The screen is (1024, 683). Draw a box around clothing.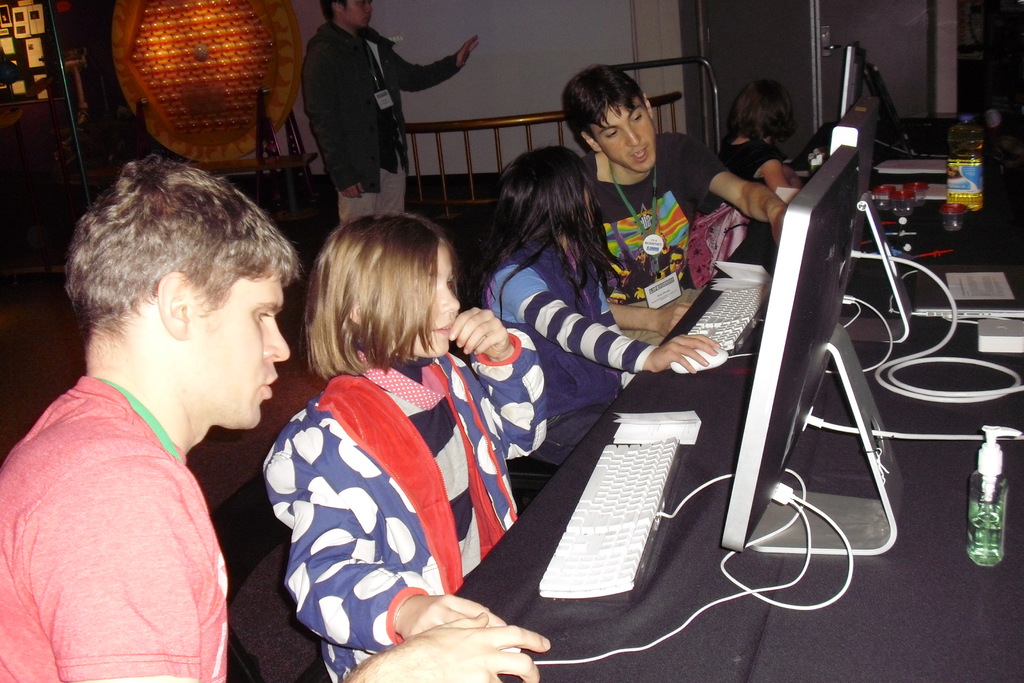
l=479, t=232, r=656, b=466.
